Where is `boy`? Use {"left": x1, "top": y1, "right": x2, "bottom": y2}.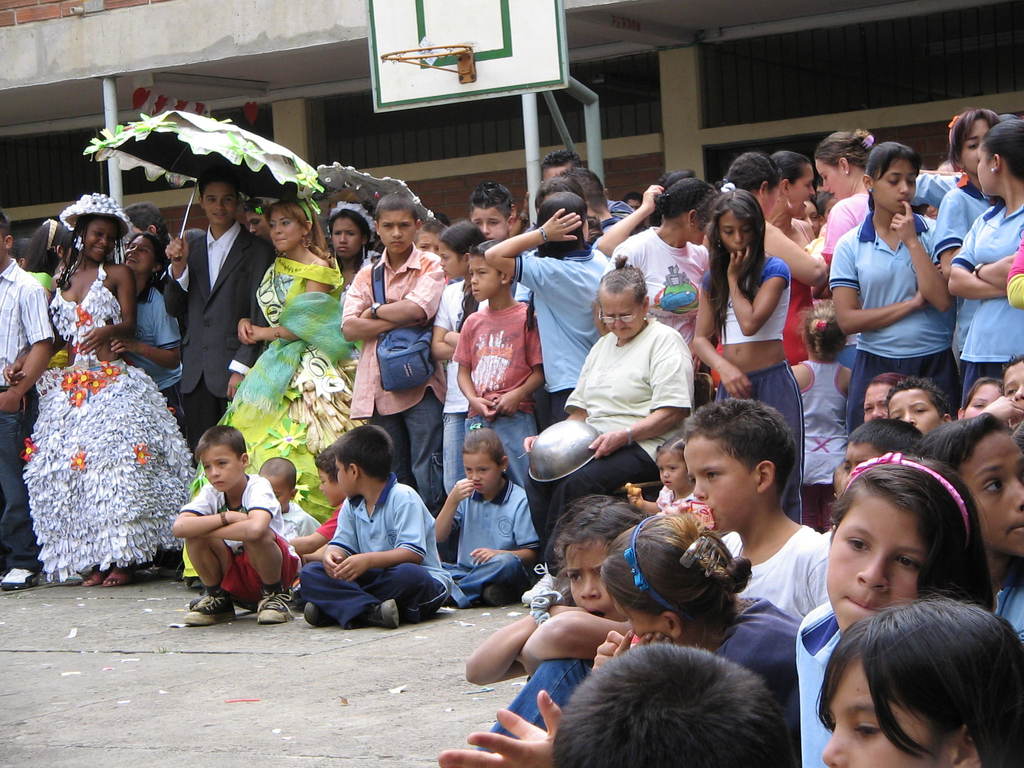
{"left": 683, "top": 392, "right": 833, "bottom": 633}.
